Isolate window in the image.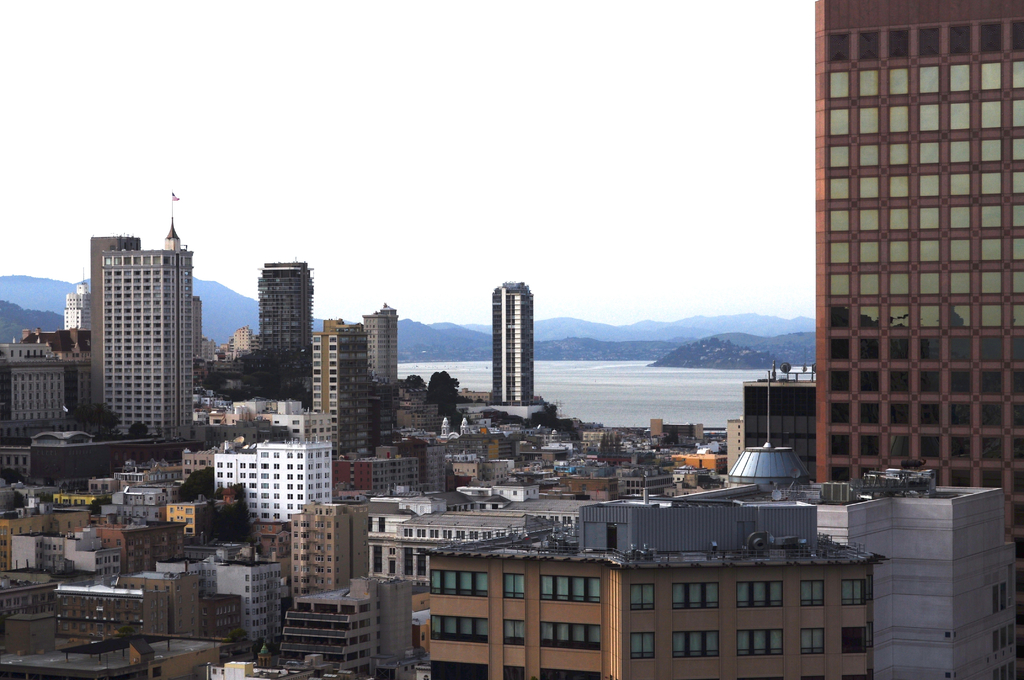
Isolated region: 502,621,527,650.
